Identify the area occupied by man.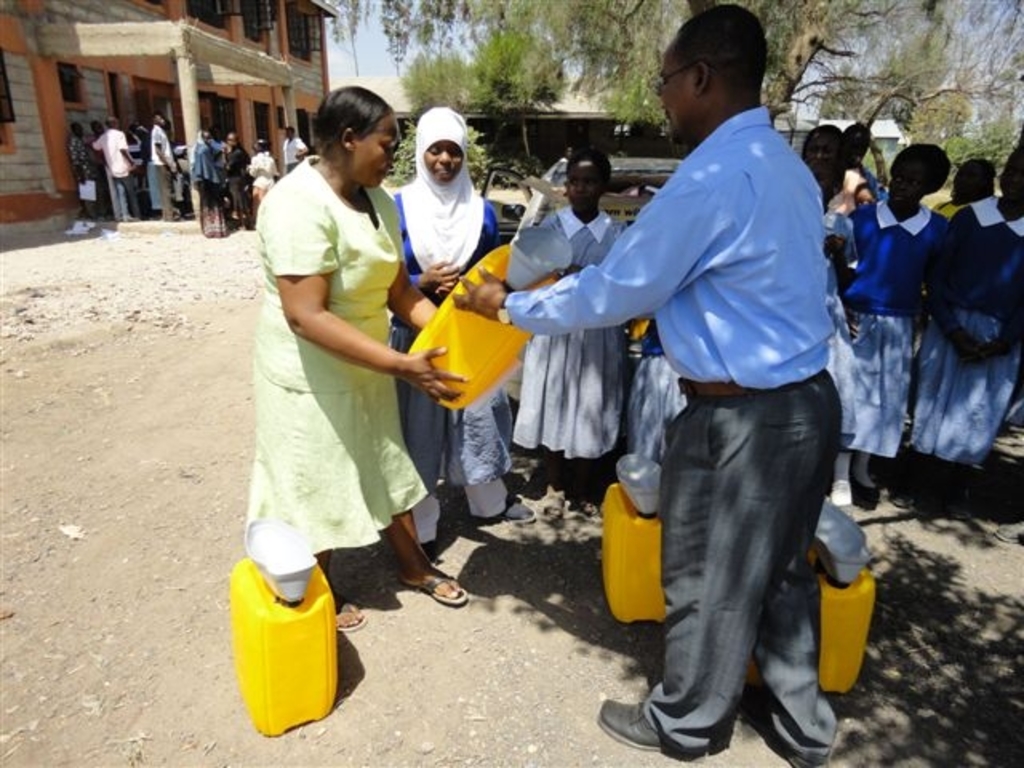
Area: left=152, top=109, right=200, bottom=227.
